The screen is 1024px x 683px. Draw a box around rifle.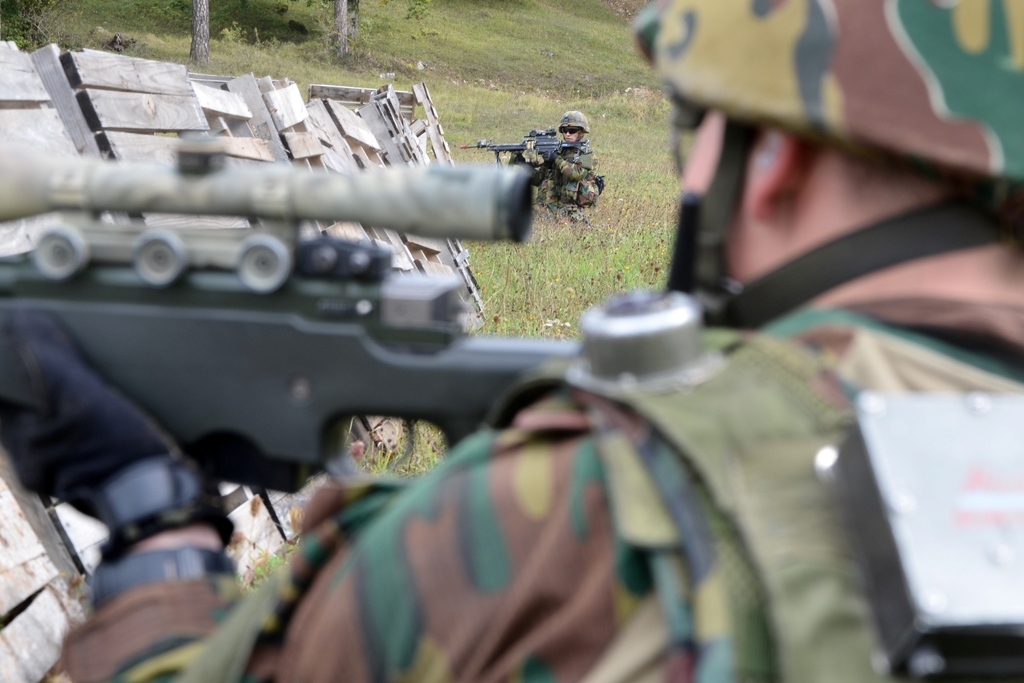
<box>457,128,595,171</box>.
